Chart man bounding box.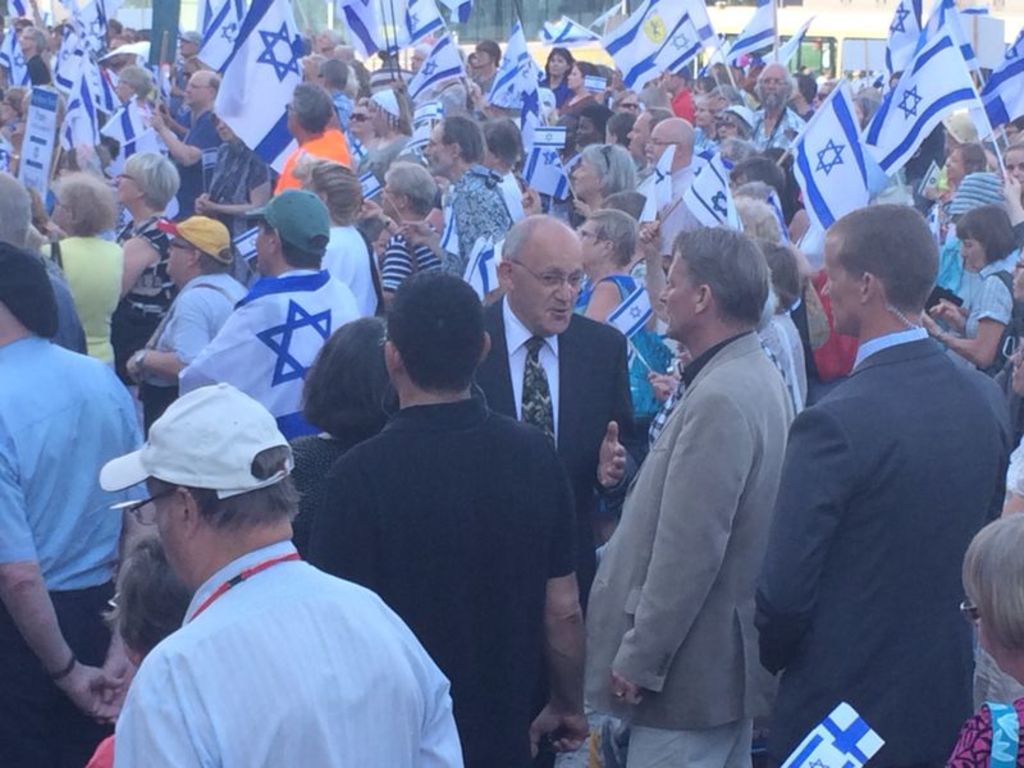
Charted: (17, 24, 55, 91).
